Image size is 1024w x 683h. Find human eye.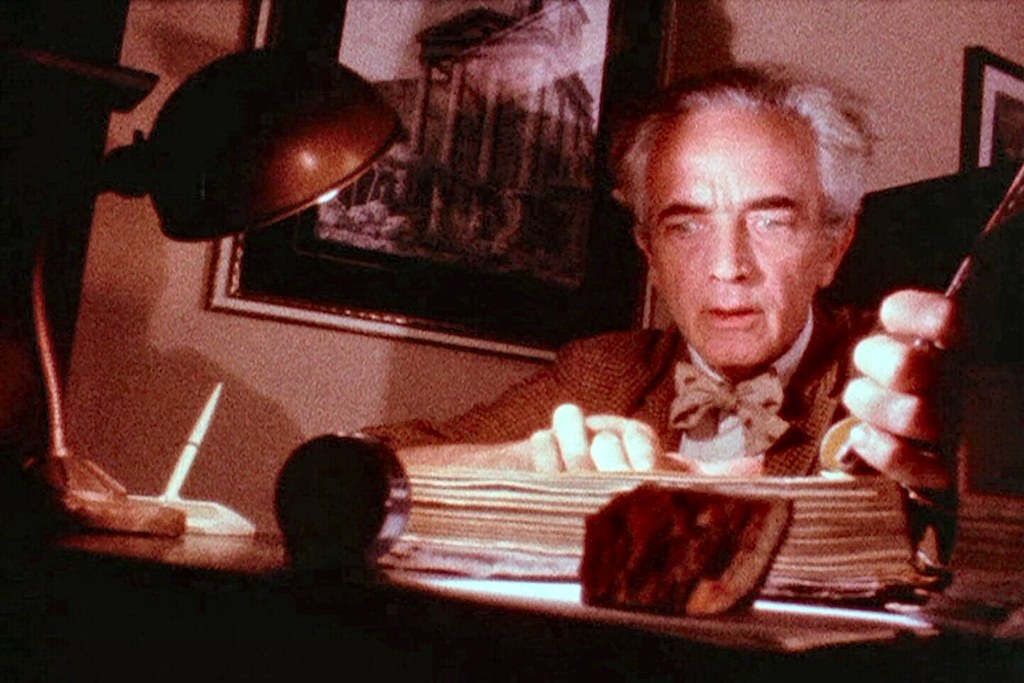
<region>661, 213, 708, 240</region>.
